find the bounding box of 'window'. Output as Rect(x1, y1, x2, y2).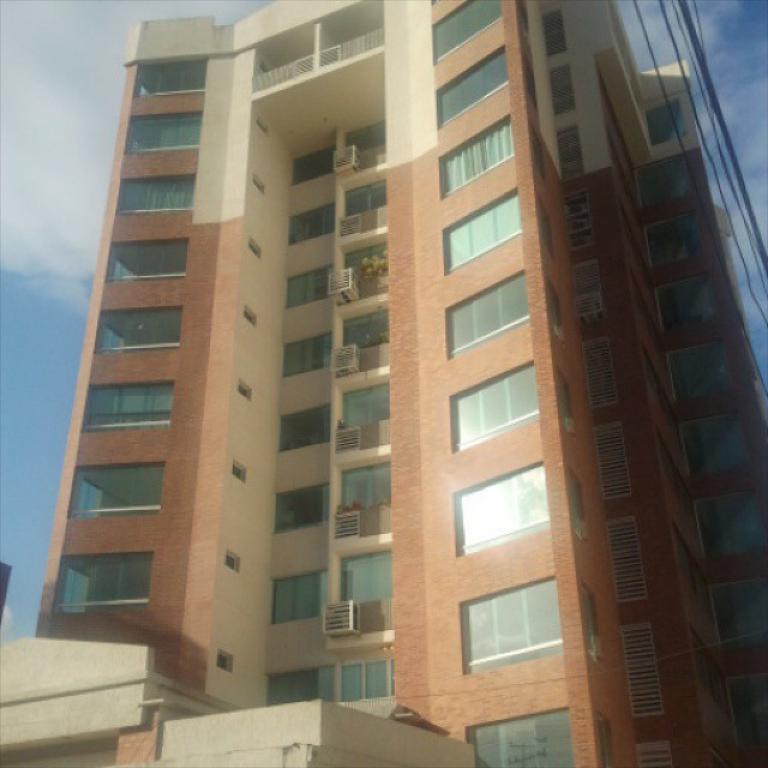
Rect(458, 576, 572, 690).
